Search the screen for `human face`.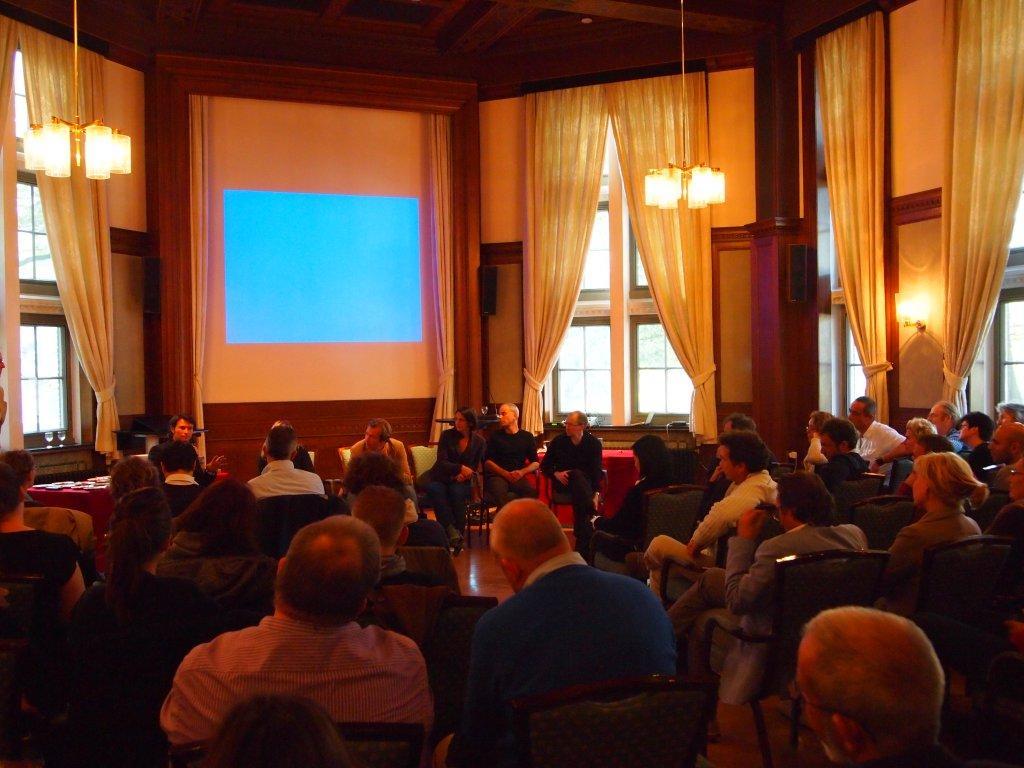
Found at BBox(1002, 458, 1023, 497).
